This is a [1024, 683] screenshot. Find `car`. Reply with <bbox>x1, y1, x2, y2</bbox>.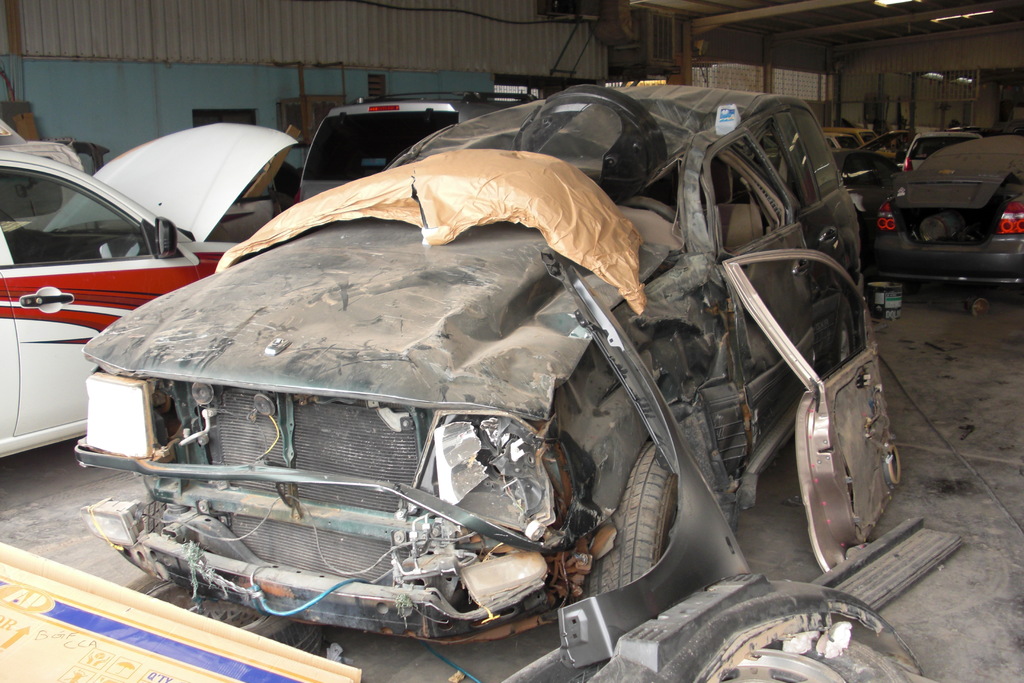
<bbox>822, 128, 874, 151</bbox>.
